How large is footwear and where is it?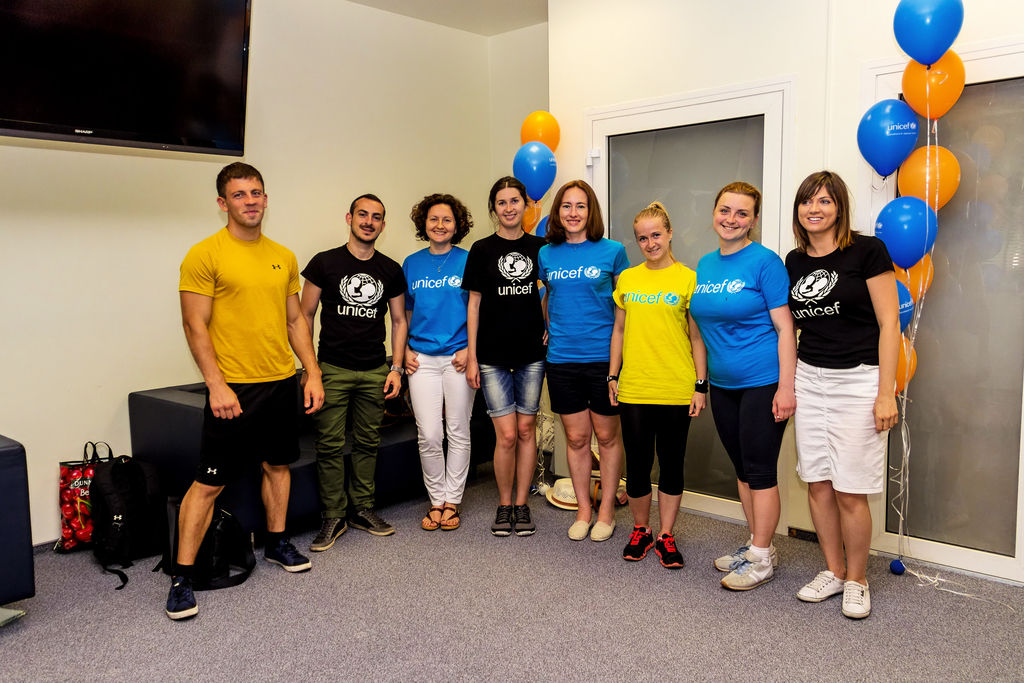
Bounding box: [657,531,683,570].
